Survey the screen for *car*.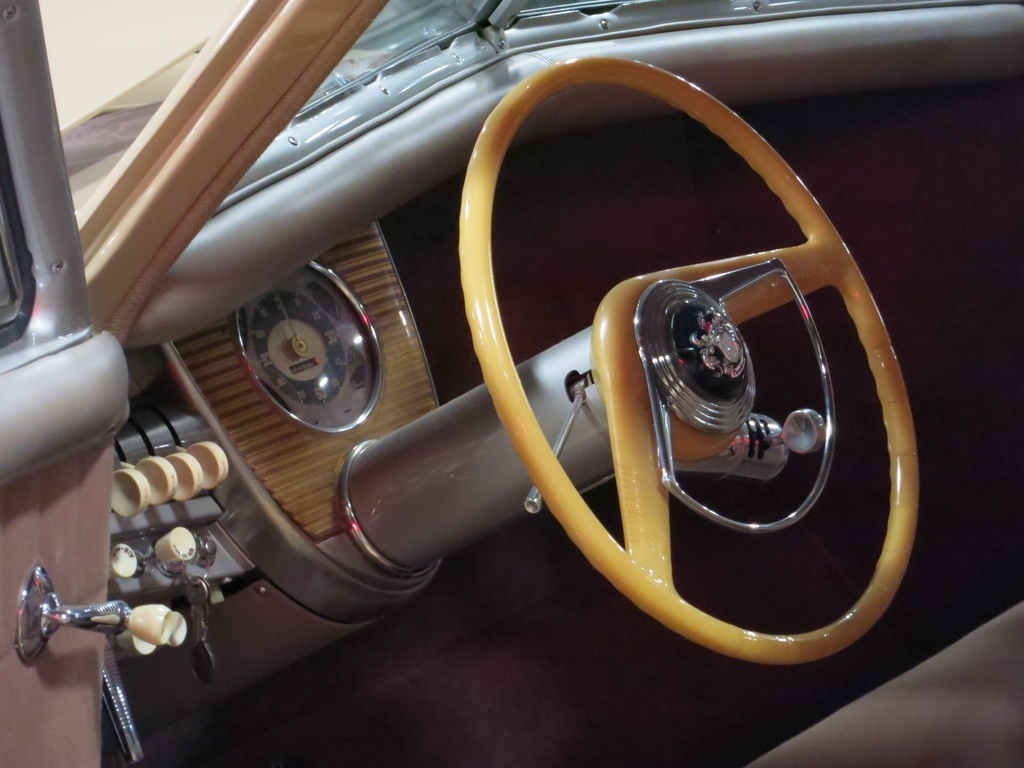
Survey found: x1=0 y1=0 x2=1023 y2=767.
